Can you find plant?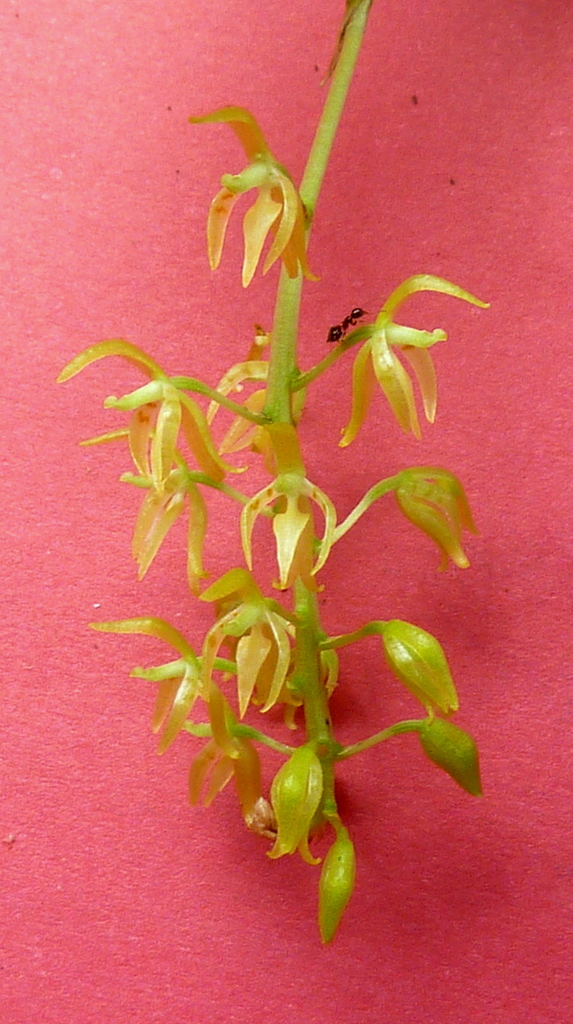
Yes, bounding box: 48:0:502:935.
